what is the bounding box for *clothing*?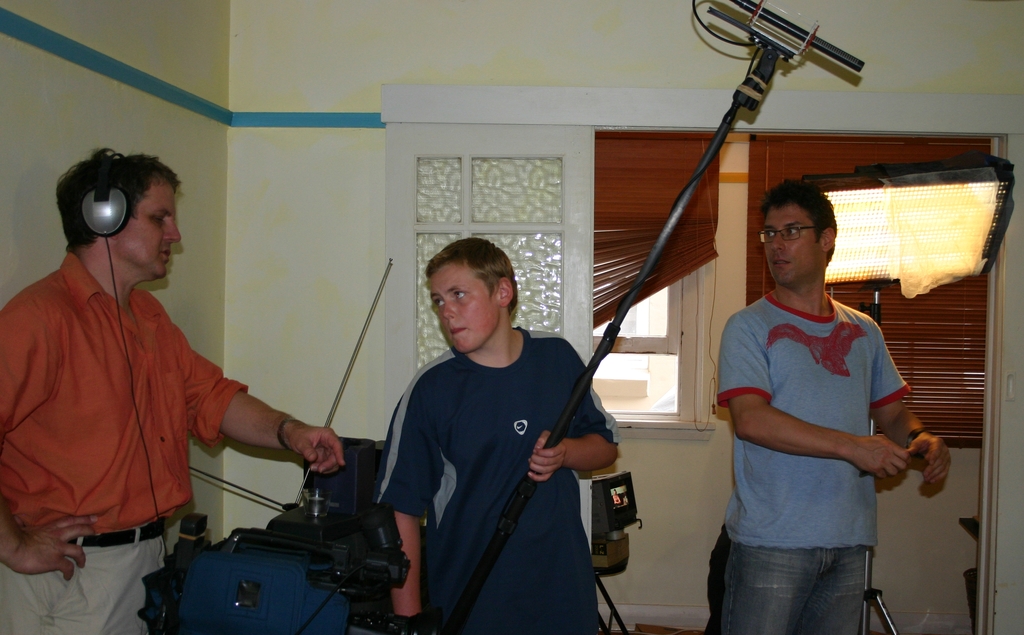
box(710, 287, 912, 634).
